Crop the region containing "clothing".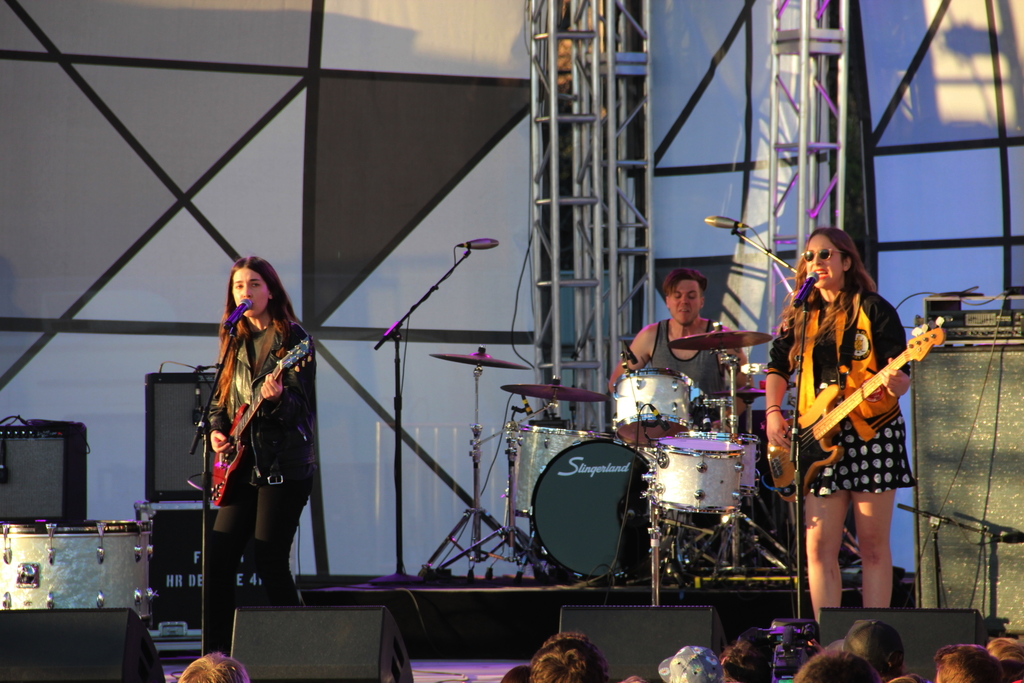
Crop region: Rect(193, 278, 309, 577).
